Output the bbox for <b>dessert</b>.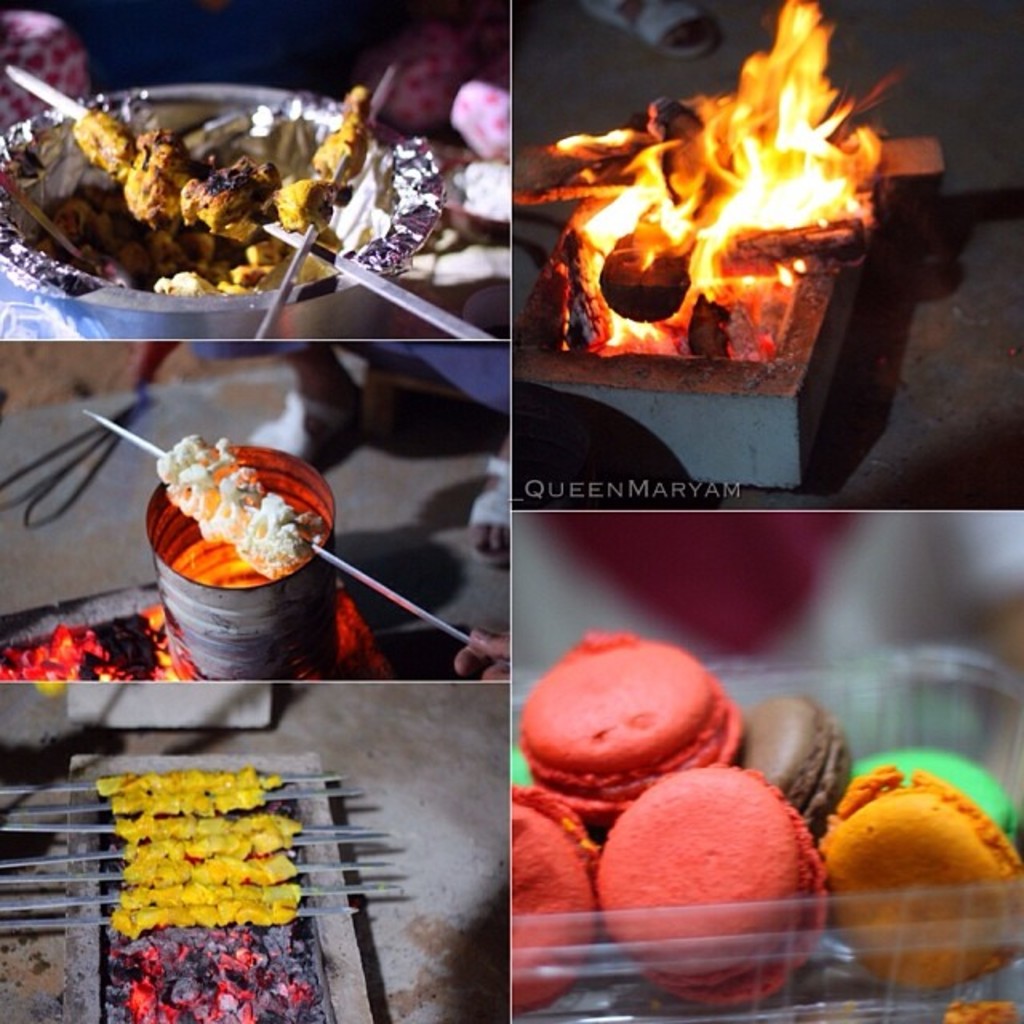
(587, 754, 829, 1003).
